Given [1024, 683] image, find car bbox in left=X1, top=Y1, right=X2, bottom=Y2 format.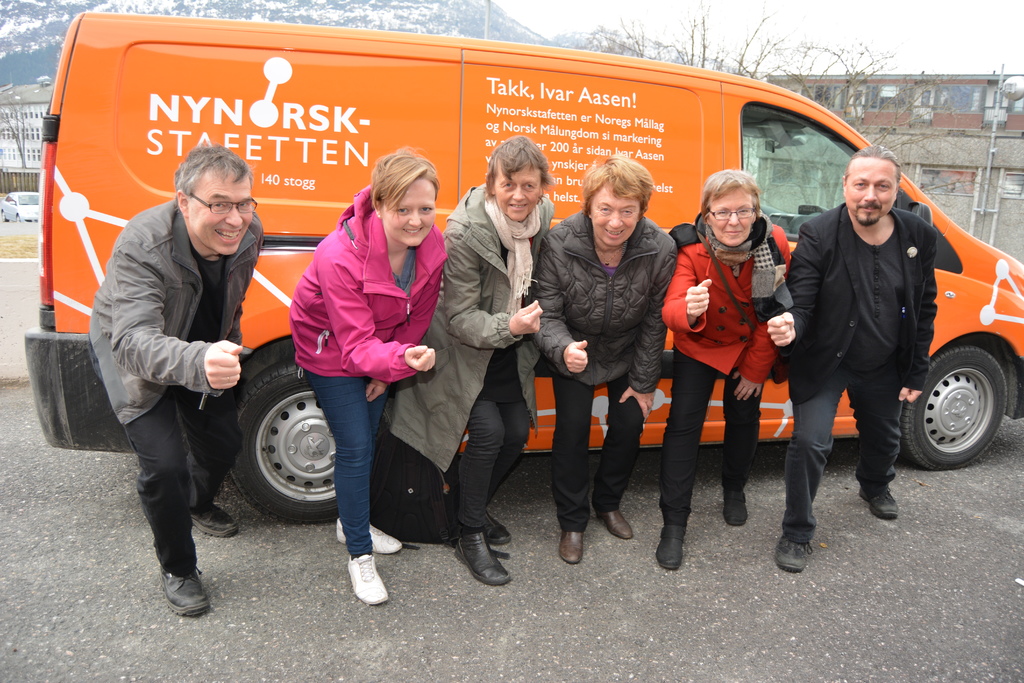
left=1, top=192, right=38, bottom=222.
